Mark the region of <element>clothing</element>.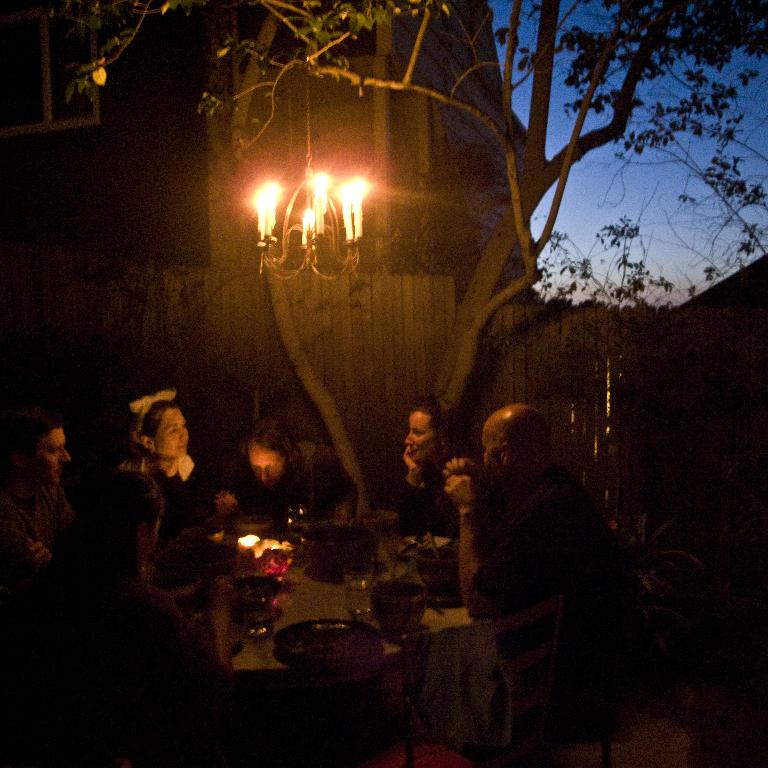
Region: <bbox>114, 455, 216, 532</bbox>.
